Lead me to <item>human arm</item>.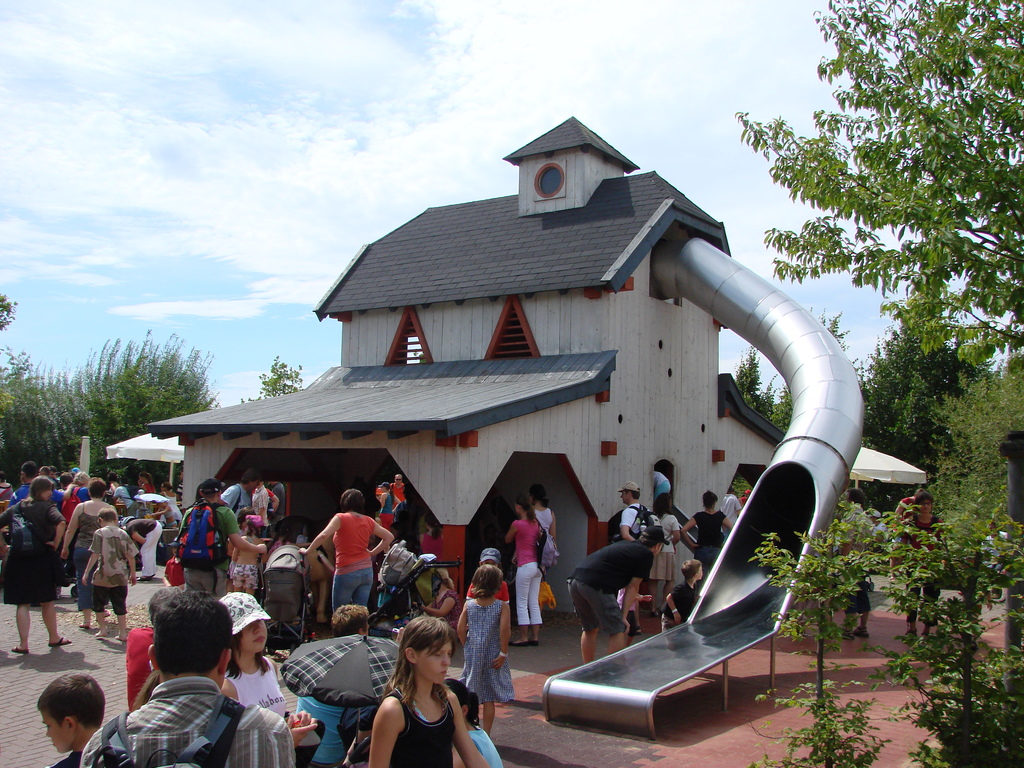
Lead to x1=346 y1=657 x2=413 y2=763.
